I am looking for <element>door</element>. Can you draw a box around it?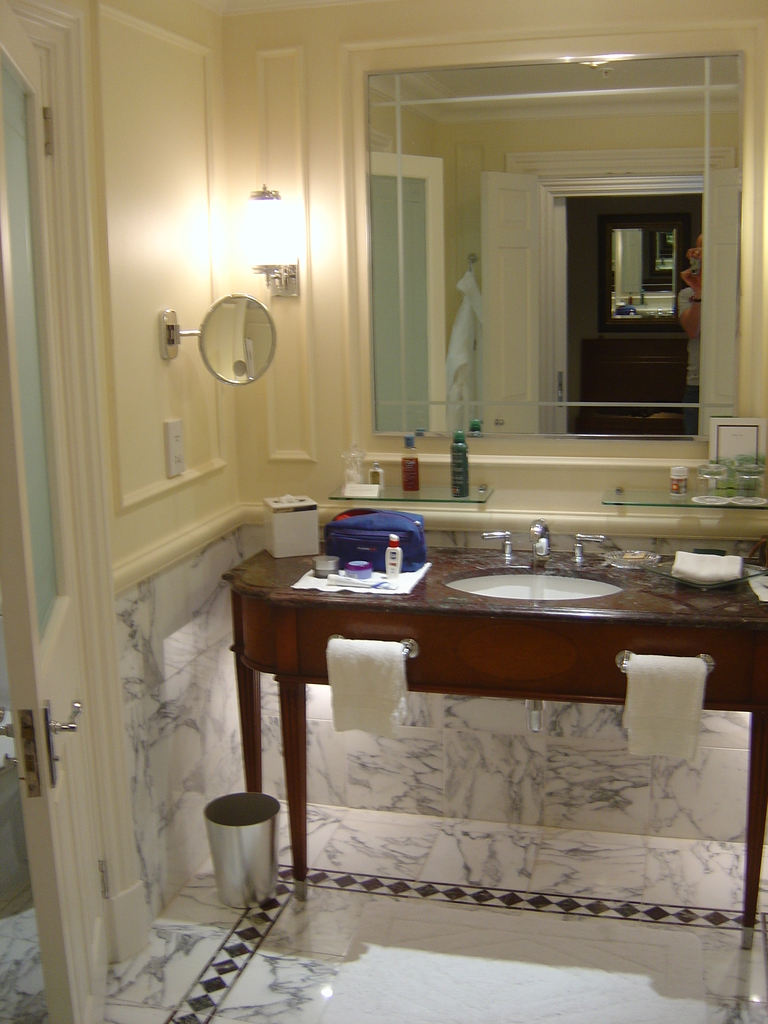
Sure, the bounding box is [x1=561, y1=168, x2=707, y2=429].
